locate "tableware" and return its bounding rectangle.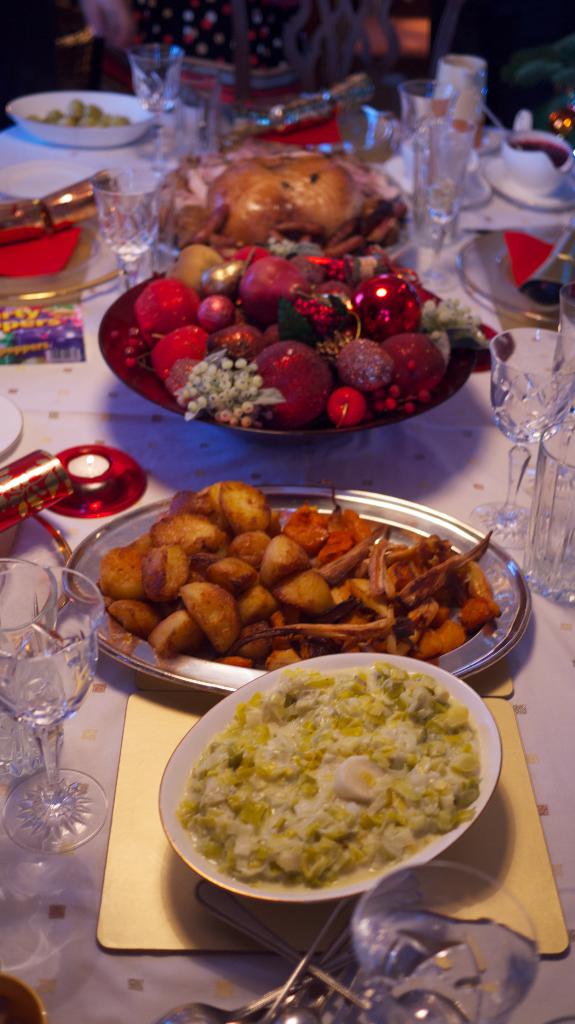
{"left": 524, "top": 421, "right": 574, "bottom": 609}.
